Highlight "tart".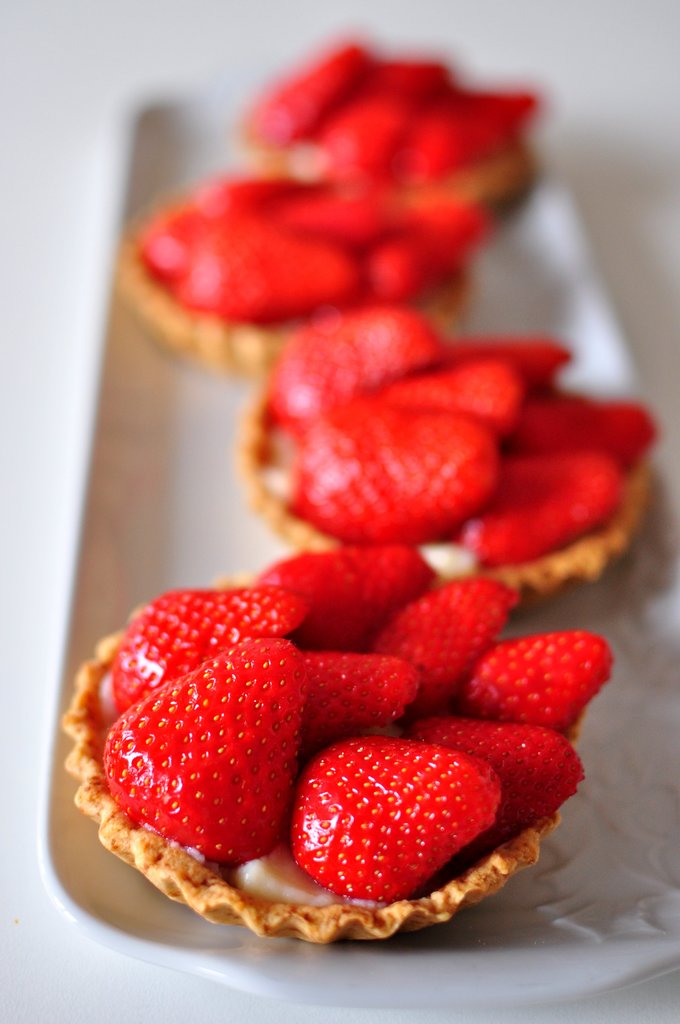
Highlighted region: {"x1": 113, "y1": 157, "x2": 492, "y2": 365}.
